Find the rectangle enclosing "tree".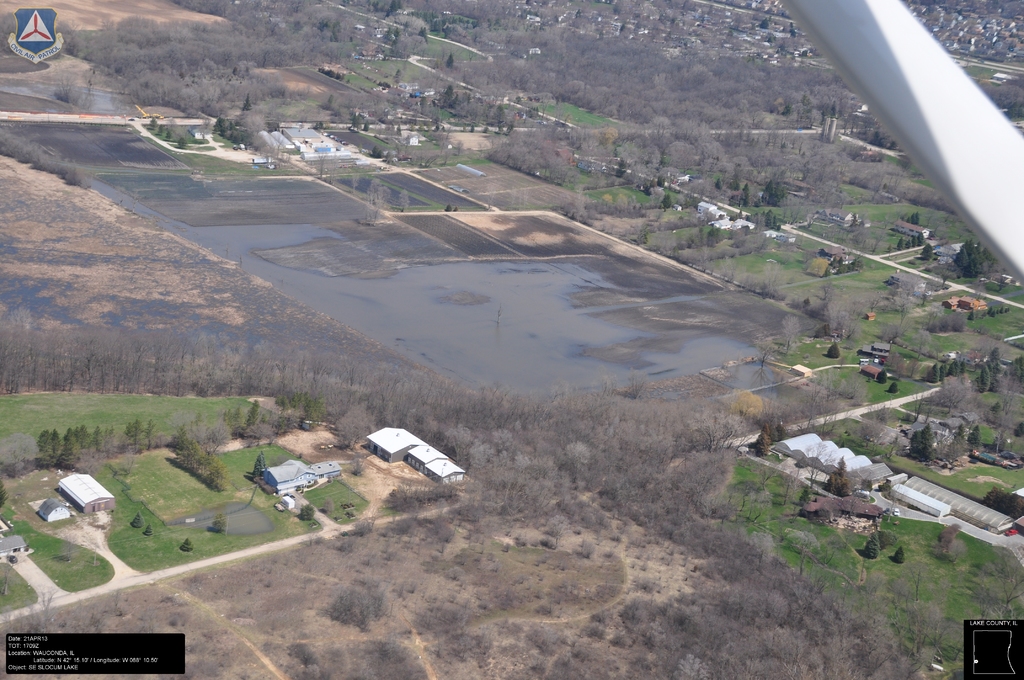
left=170, top=435, right=225, bottom=497.
